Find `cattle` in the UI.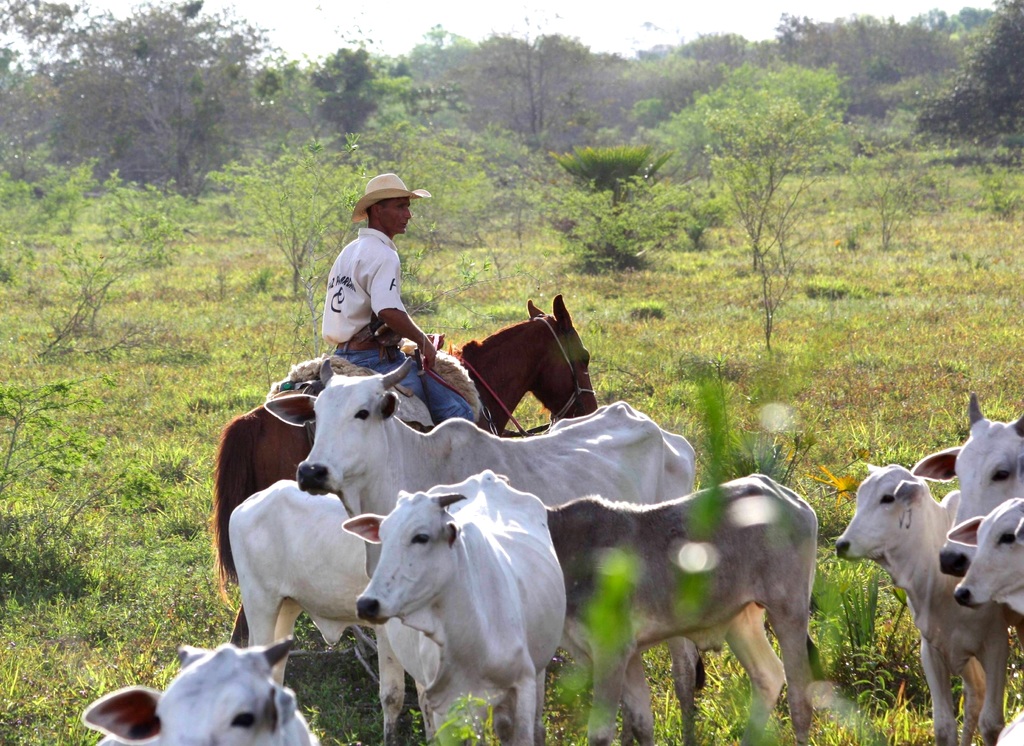
UI element at bbox=(210, 288, 598, 640).
